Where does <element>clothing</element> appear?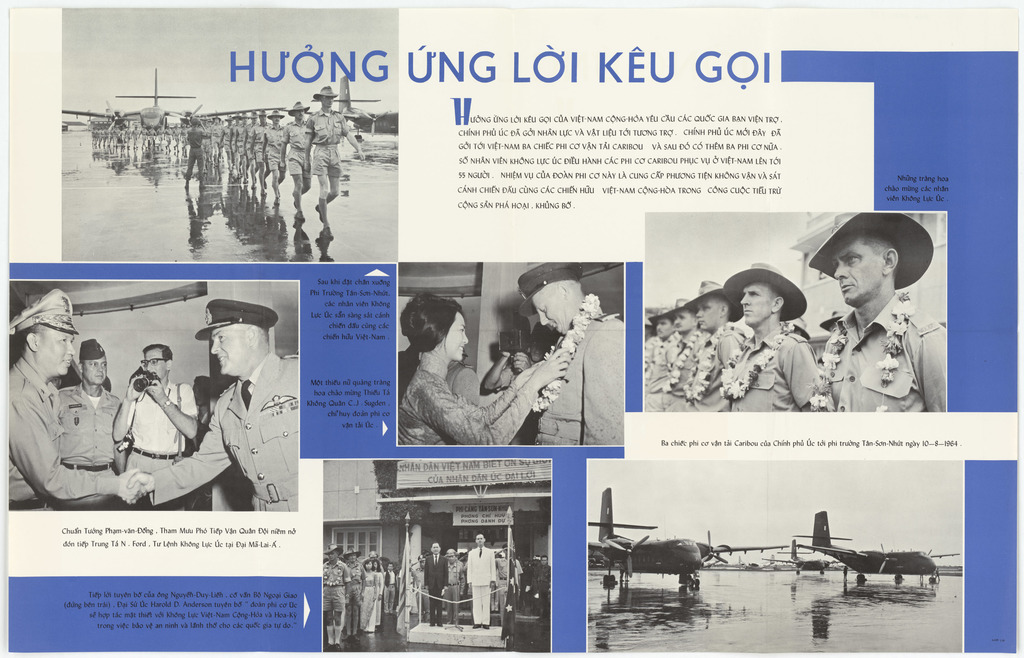
Appears at <bbox>532, 304, 621, 447</bbox>.
